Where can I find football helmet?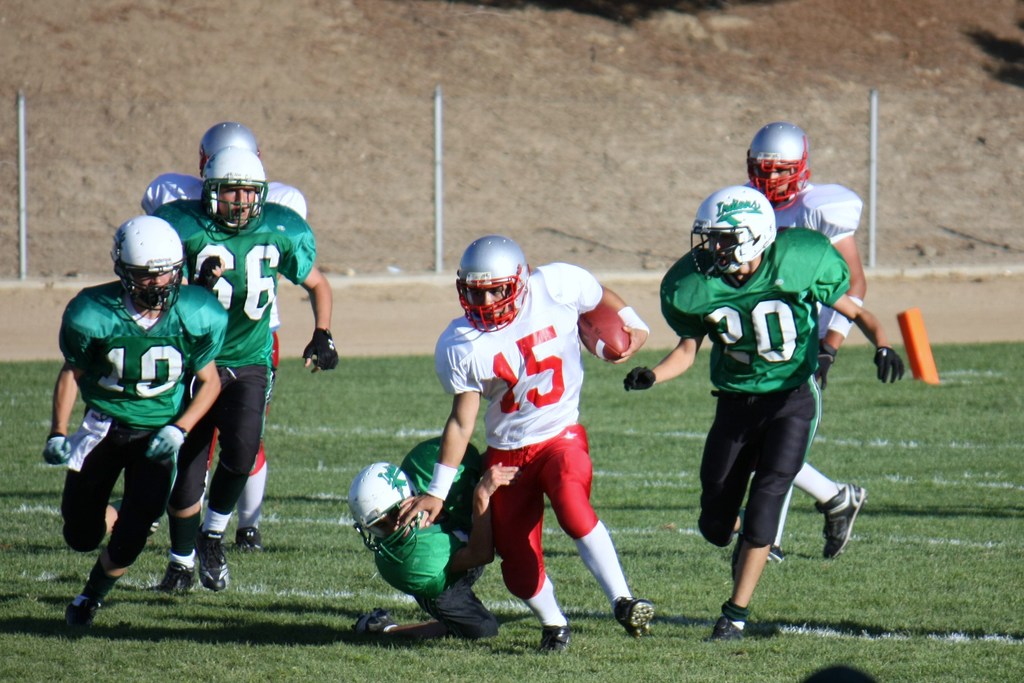
You can find it at bbox=[745, 121, 817, 205].
